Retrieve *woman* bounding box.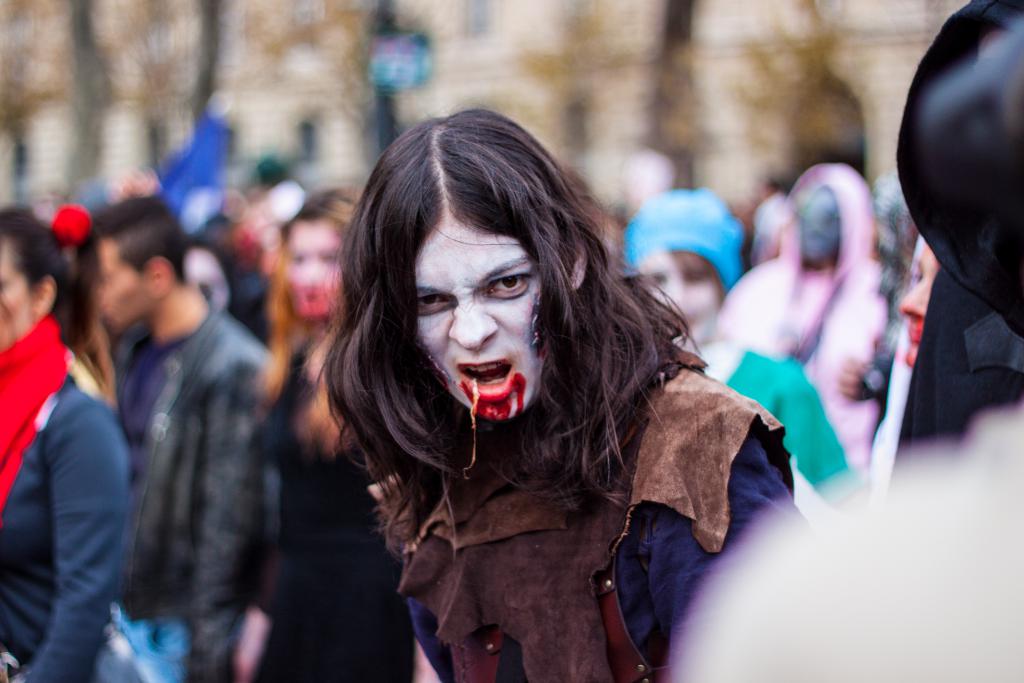
Bounding box: locate(198, 192, 410, 682).
